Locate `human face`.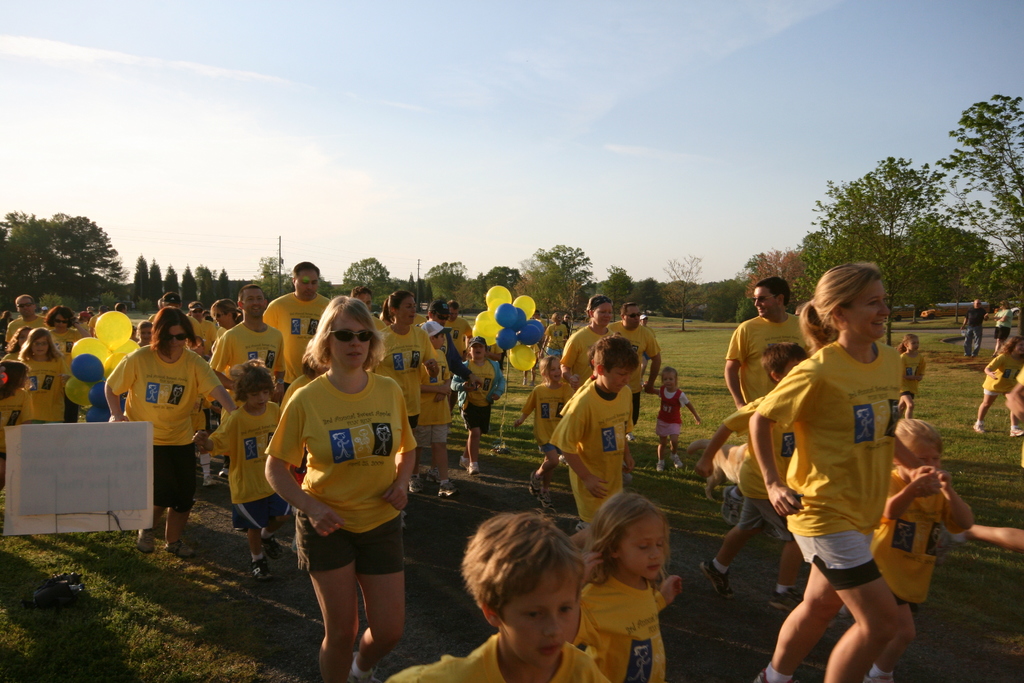
Bounding box: Rect(905, 338, 918, 354).
